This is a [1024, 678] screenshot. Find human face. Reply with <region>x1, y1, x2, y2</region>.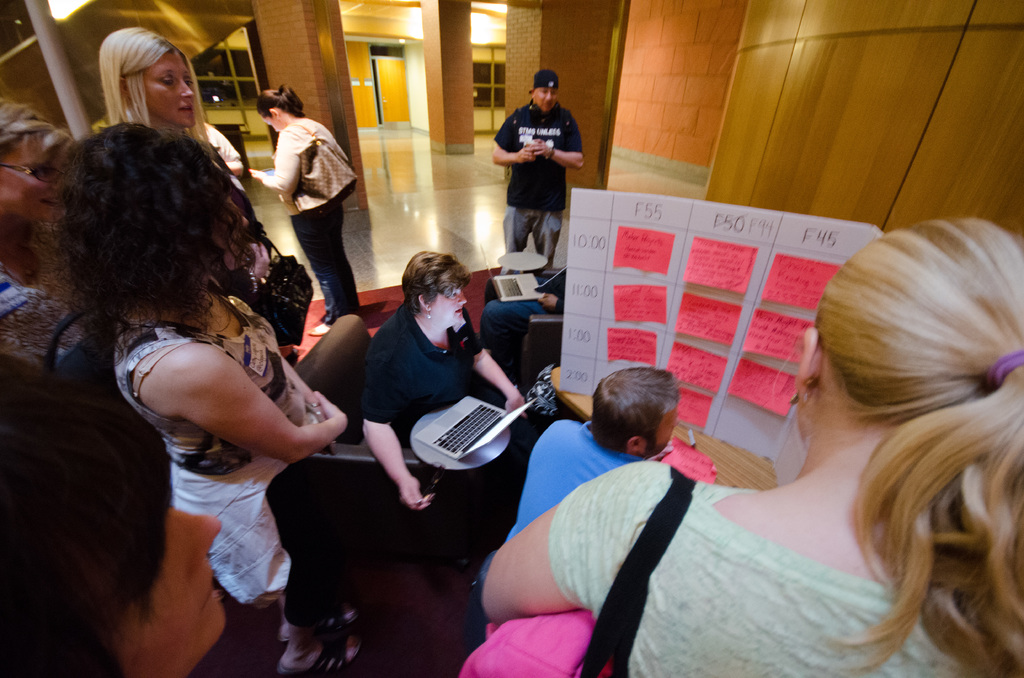
<region>94, 501, 219, 677</region>.
